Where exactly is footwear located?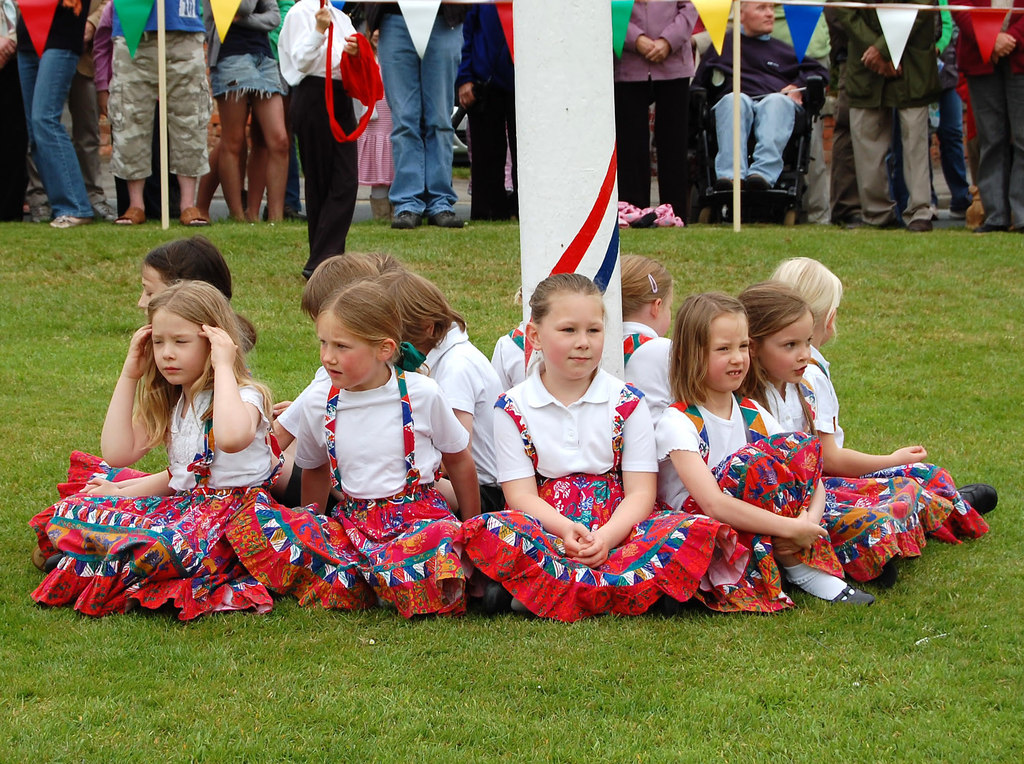
Its bounding box is (x1=116, y1=205, x2=146, y2=229).
